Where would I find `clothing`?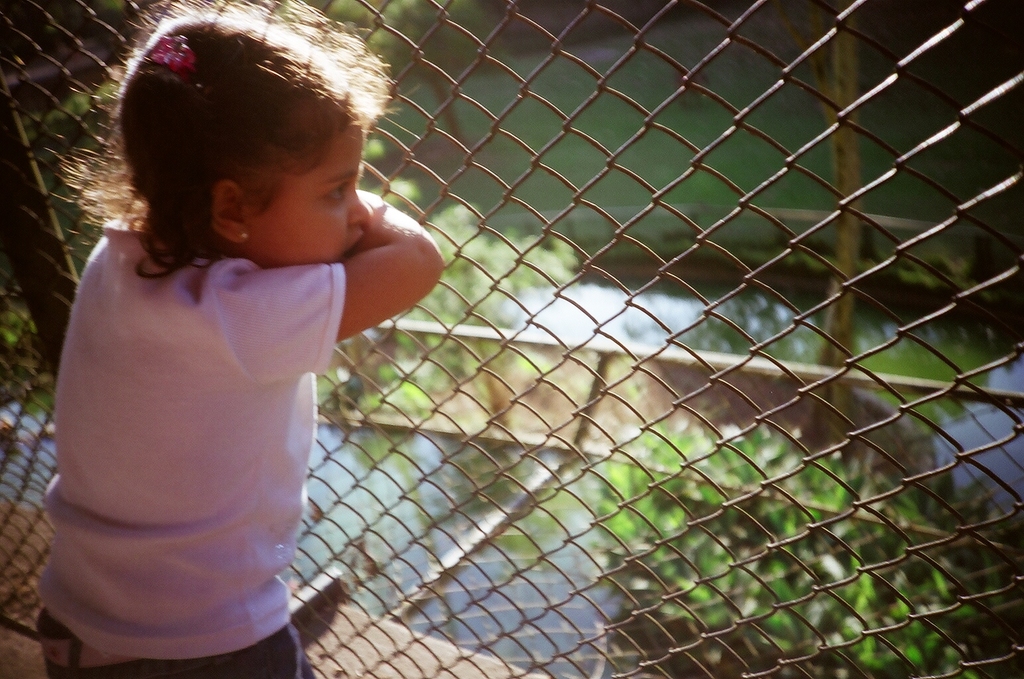
At 35 178 397 638.
